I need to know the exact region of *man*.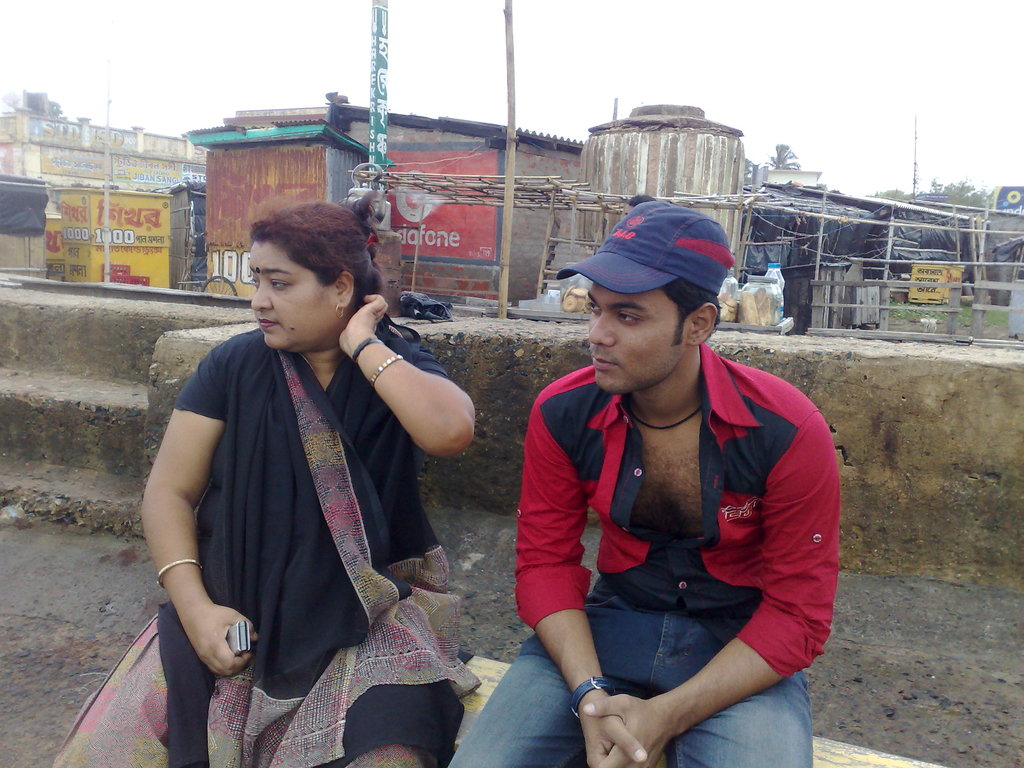
Region: bbox(488, 193, 851, 758).
